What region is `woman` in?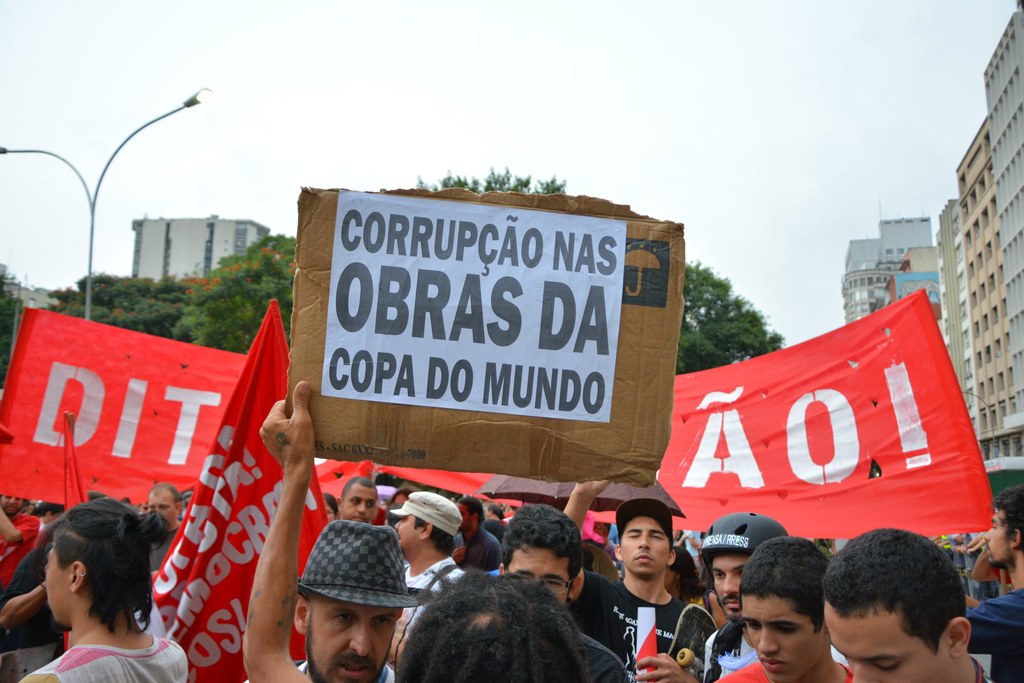
bbox=(6, 493, 189, 676).
